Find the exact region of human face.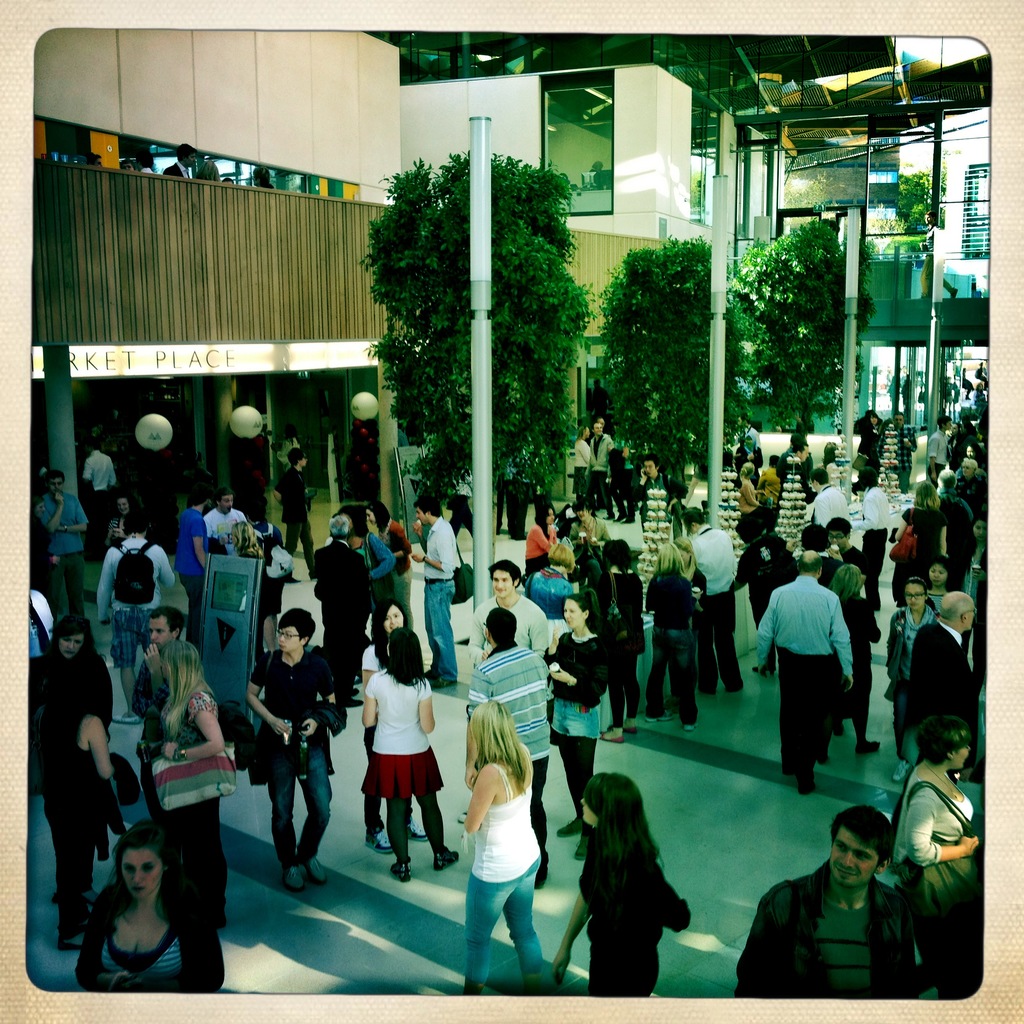
Exact region: crop(124, 846, 164, 900).
